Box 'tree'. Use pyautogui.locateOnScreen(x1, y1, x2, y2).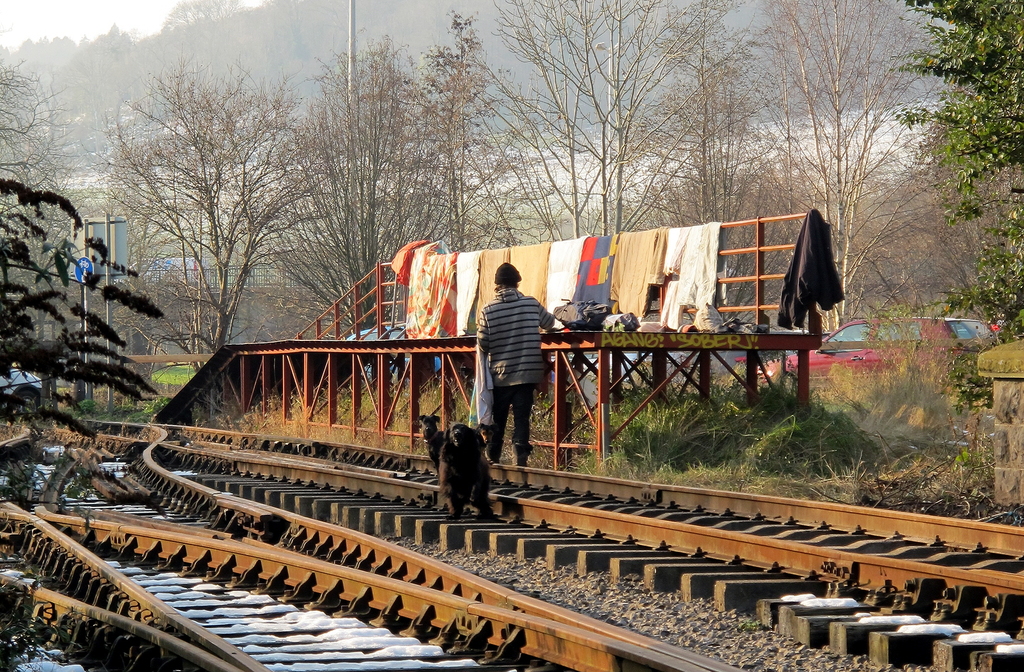
pyautogui.locateOnScreen(102, 46, 317, 366).
